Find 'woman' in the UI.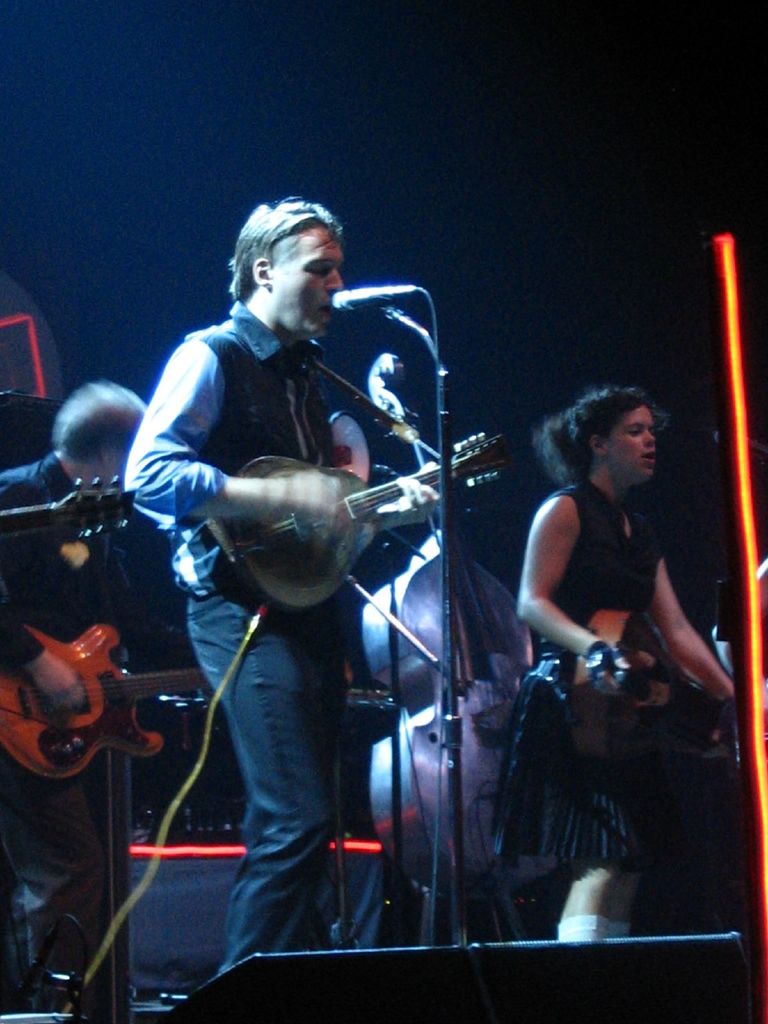
UI element at BBox(506, 383, 752, 939).
